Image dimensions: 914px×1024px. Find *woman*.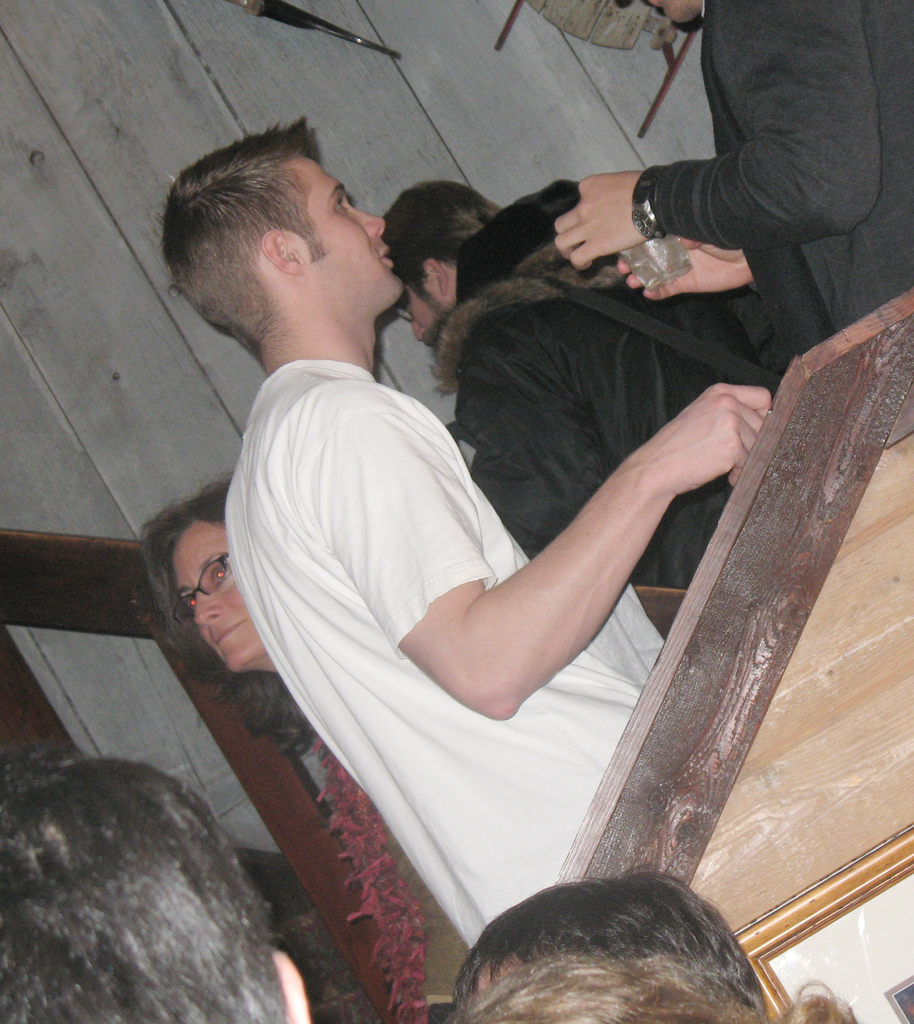
l=147, t=470, r=427, b=1023.
